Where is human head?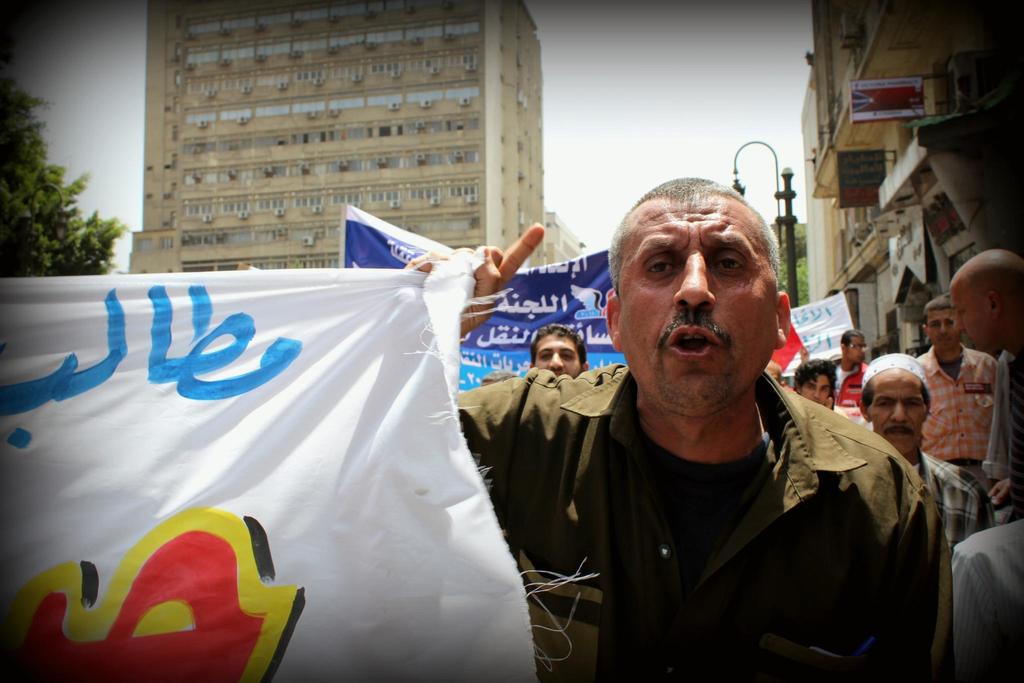
{"left": 948, "top": 245, "right": 1023, "bottom": 358}.
